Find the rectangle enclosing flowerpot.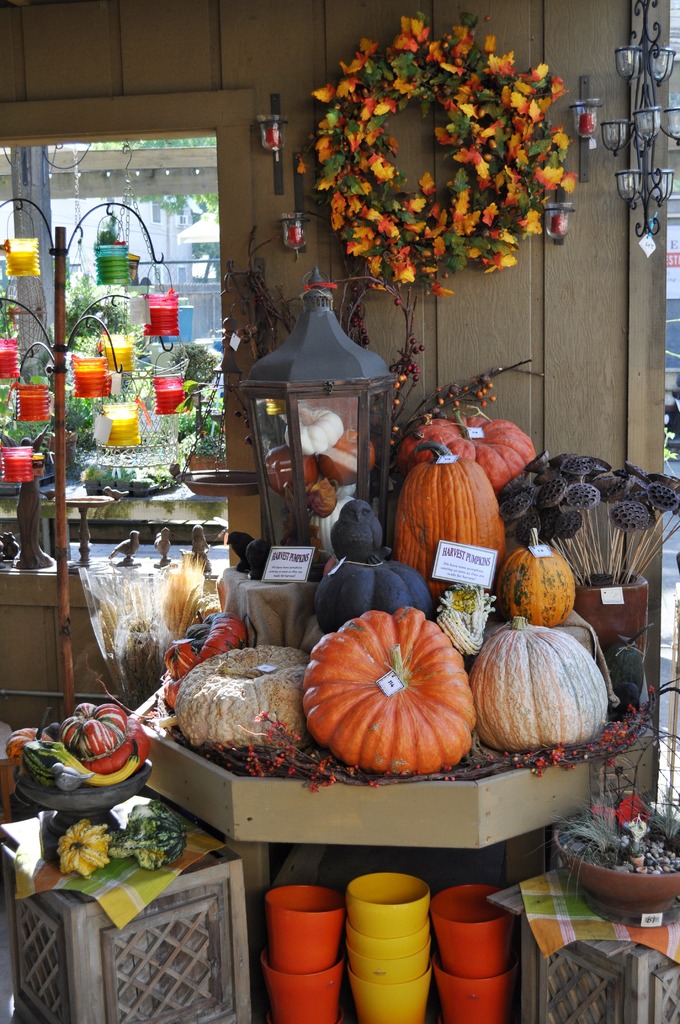
detection(0, 337, 20, 376).
